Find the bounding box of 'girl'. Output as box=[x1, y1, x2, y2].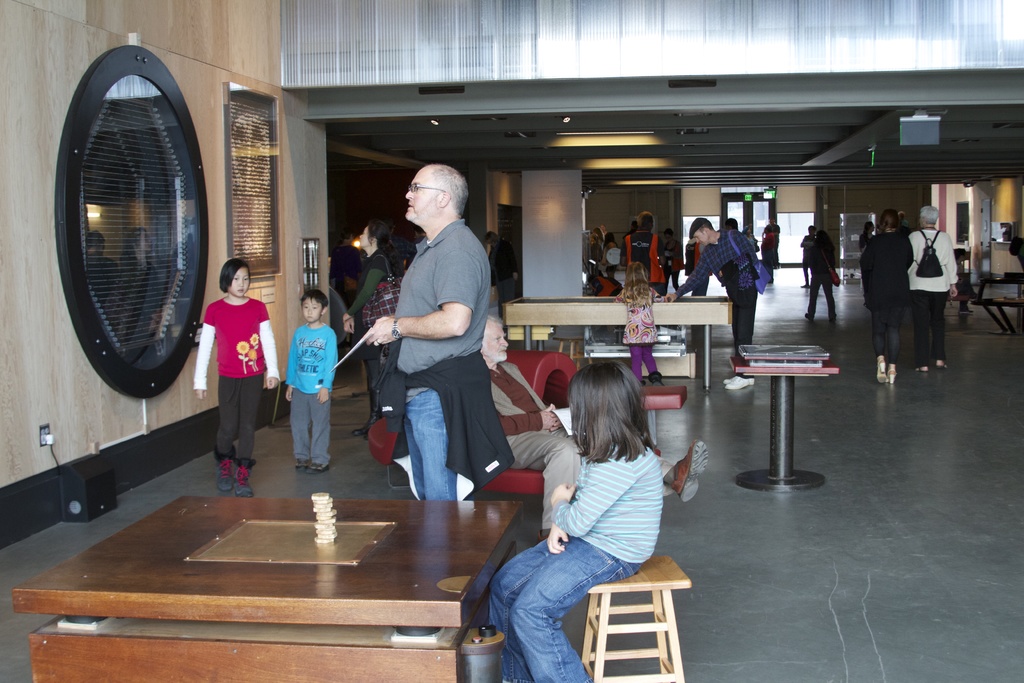
box=[342, 222, 406, 439].
